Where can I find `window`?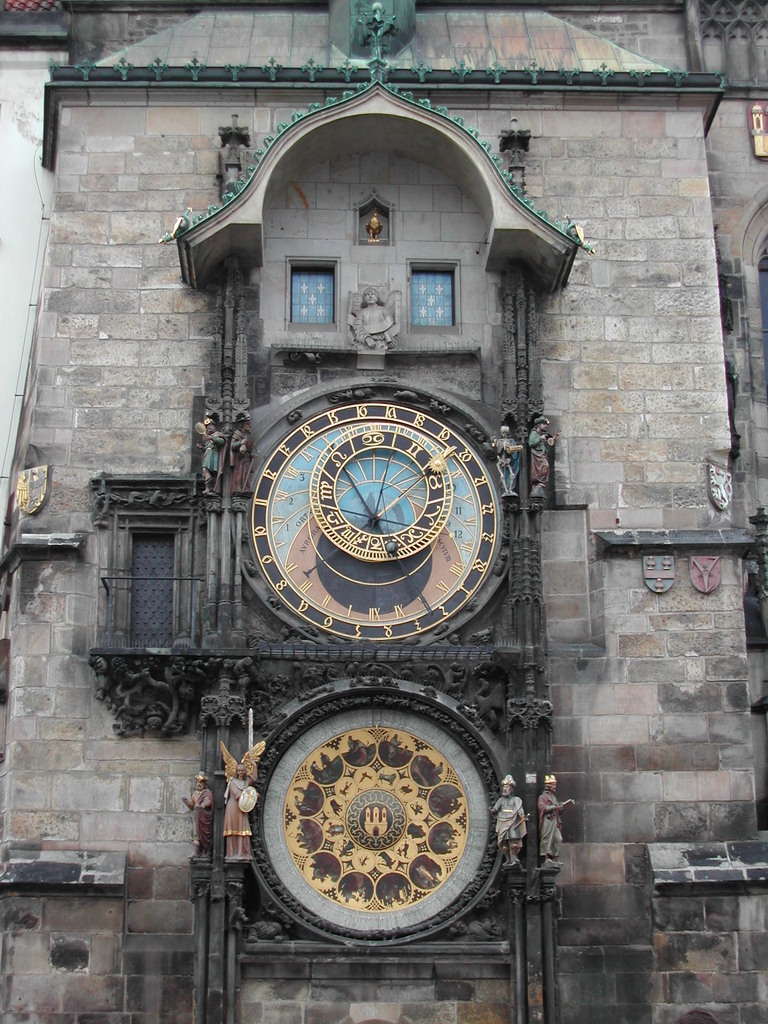
You can find it at x1=408, y1=260, x2=455, y2=330.
